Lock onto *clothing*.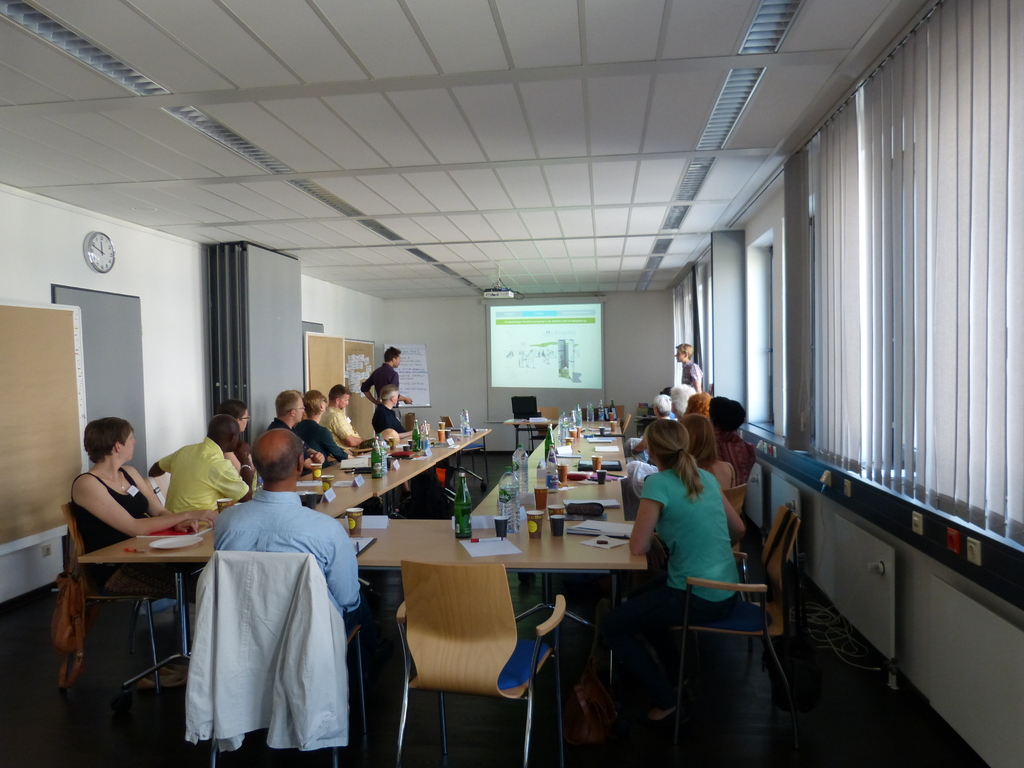
Locked: BBox(676, 362, 696, 387).
